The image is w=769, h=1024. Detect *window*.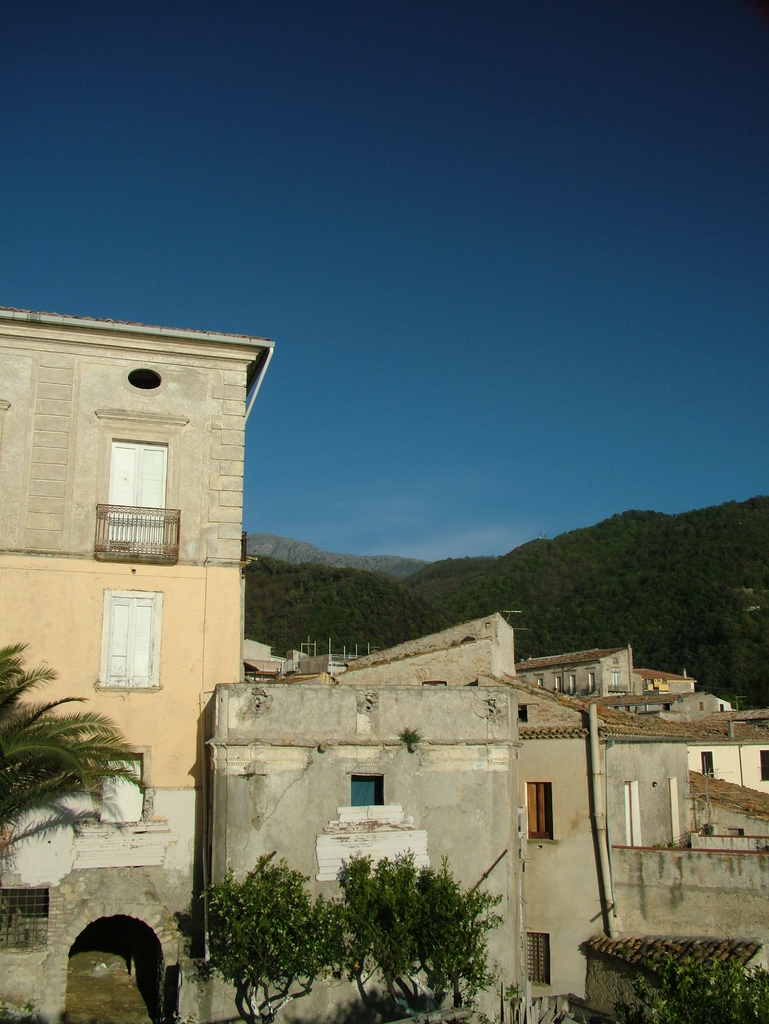
Detection: 350, 771, 384, 804.
